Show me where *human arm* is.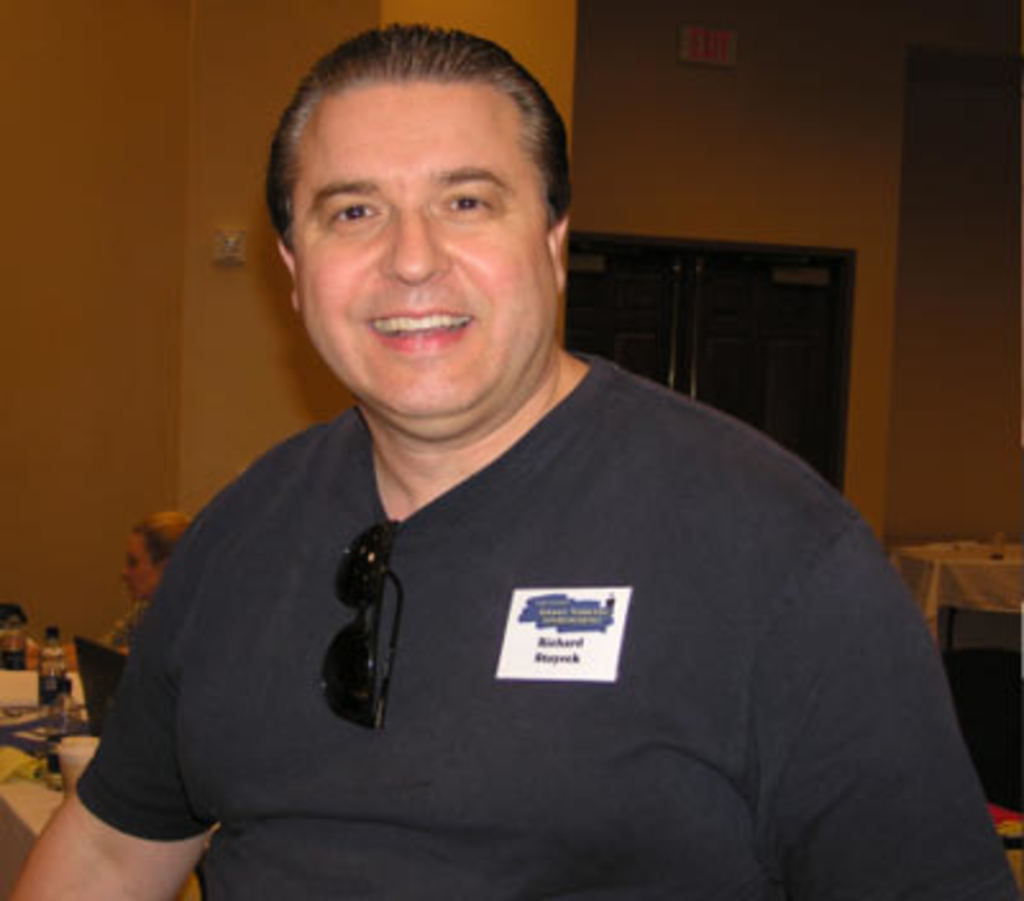
*human arm* is at 8,520,287,891.
